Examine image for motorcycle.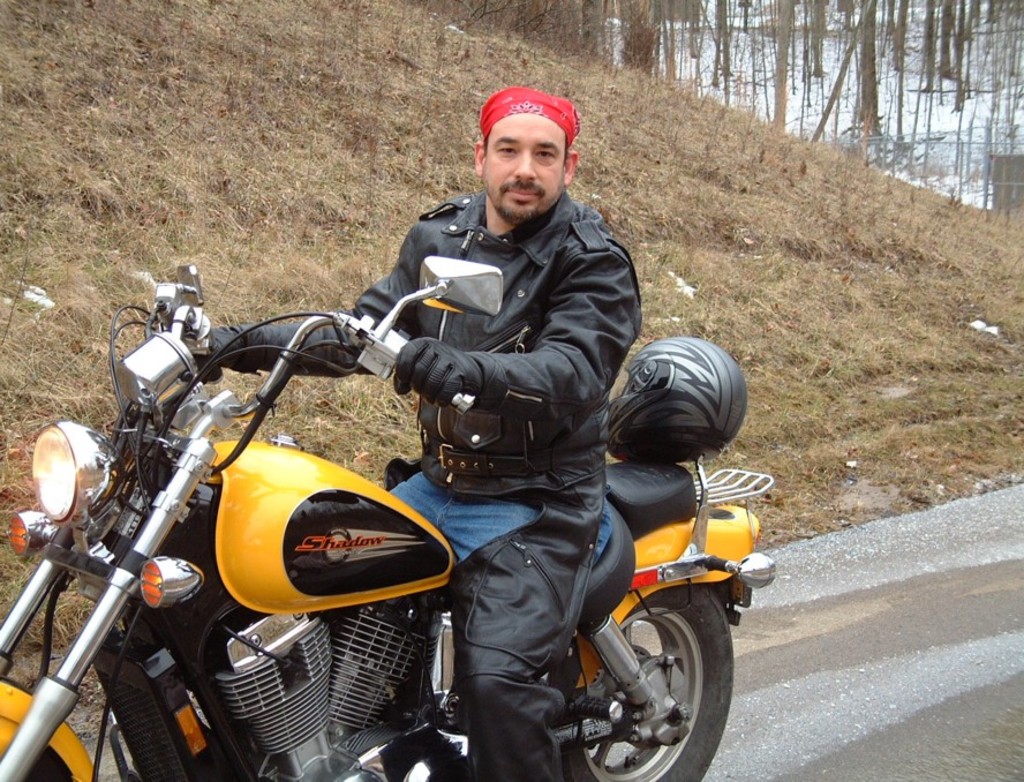
Examination result: (3, 271, 773, 780).
